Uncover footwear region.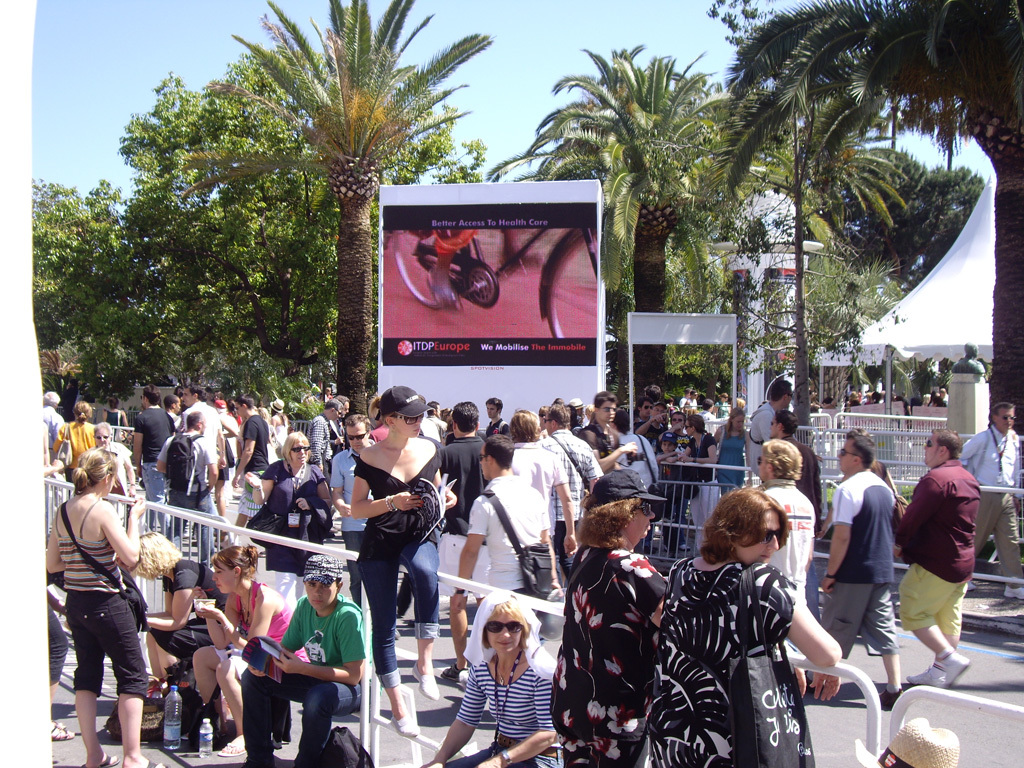
Uncovered: box=[405, 655, 438, 700].
